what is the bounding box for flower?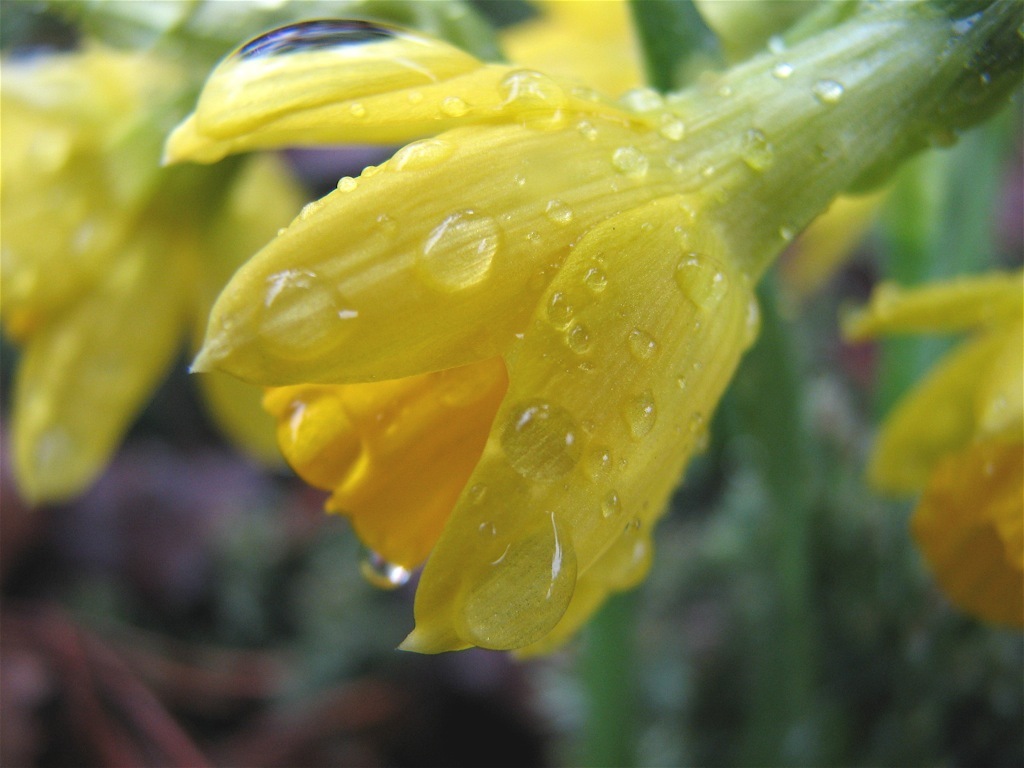
box=[495, 0, 668, 104].
